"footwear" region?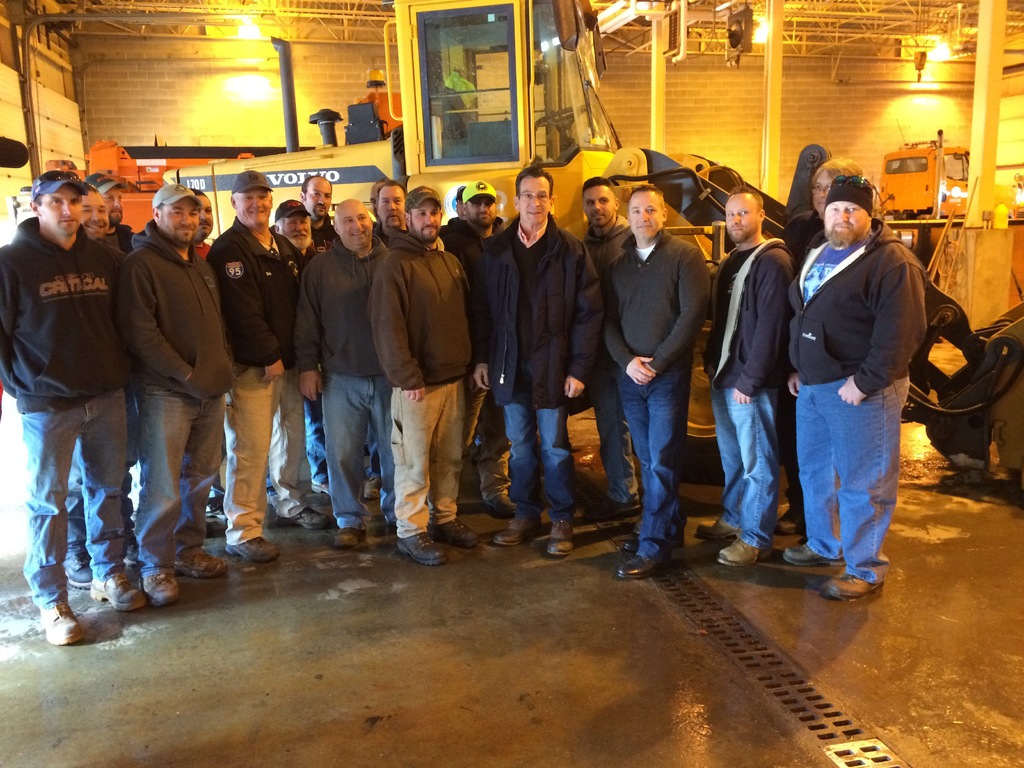
bbox=[332, 525, 372, 548]
